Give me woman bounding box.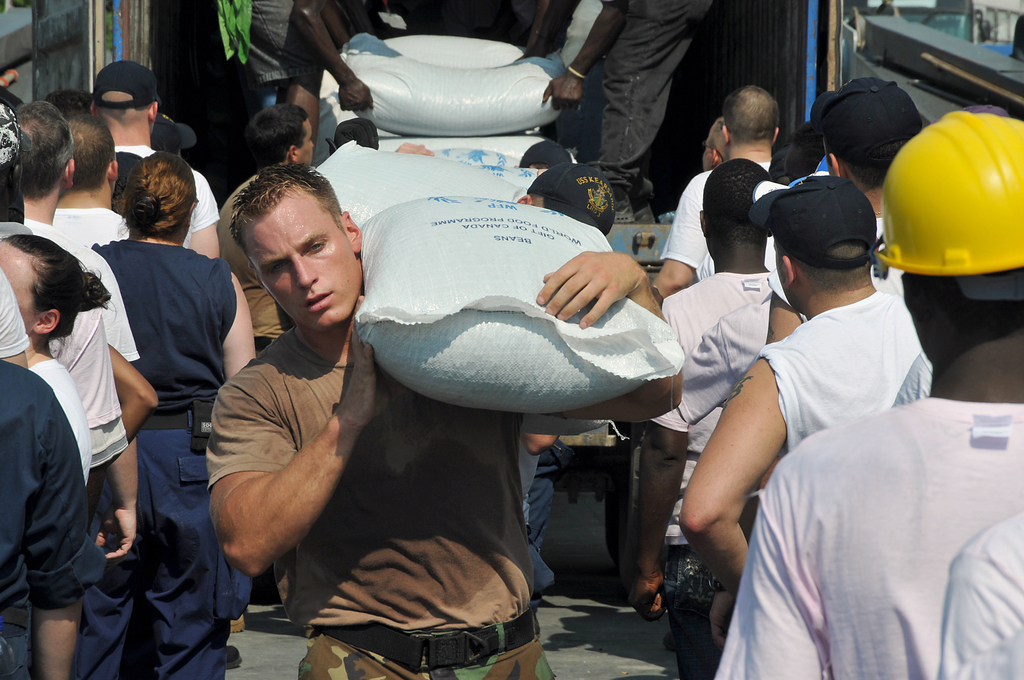
pyautogui.locateOnScreen(78, 149, 262, 679).
